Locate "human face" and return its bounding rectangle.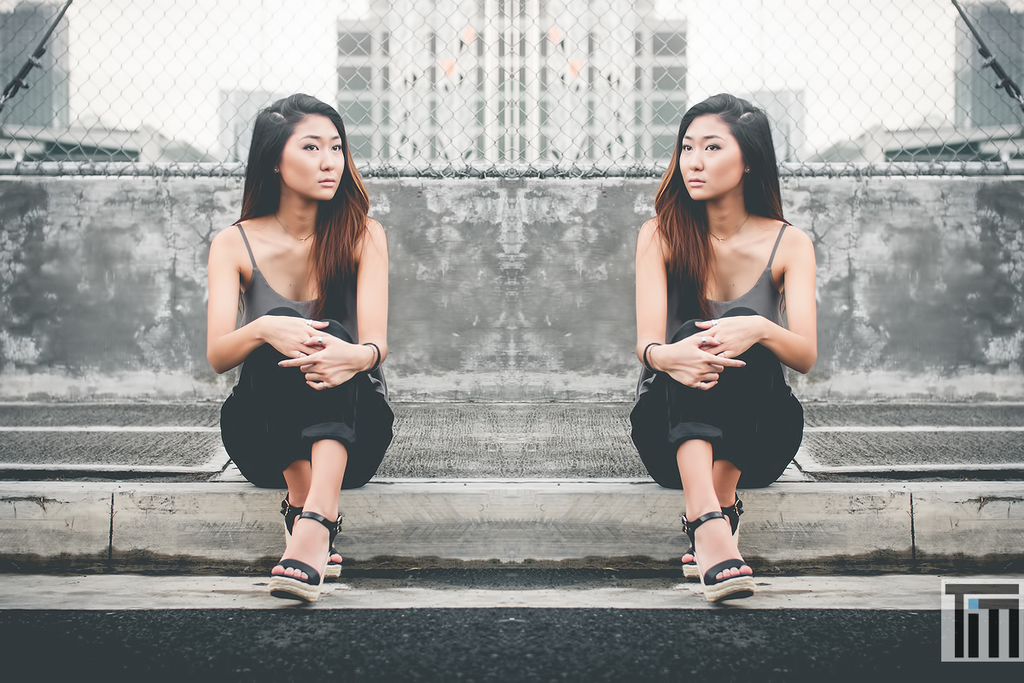
[x1=283, y1=110, x2=346, y2=199].
